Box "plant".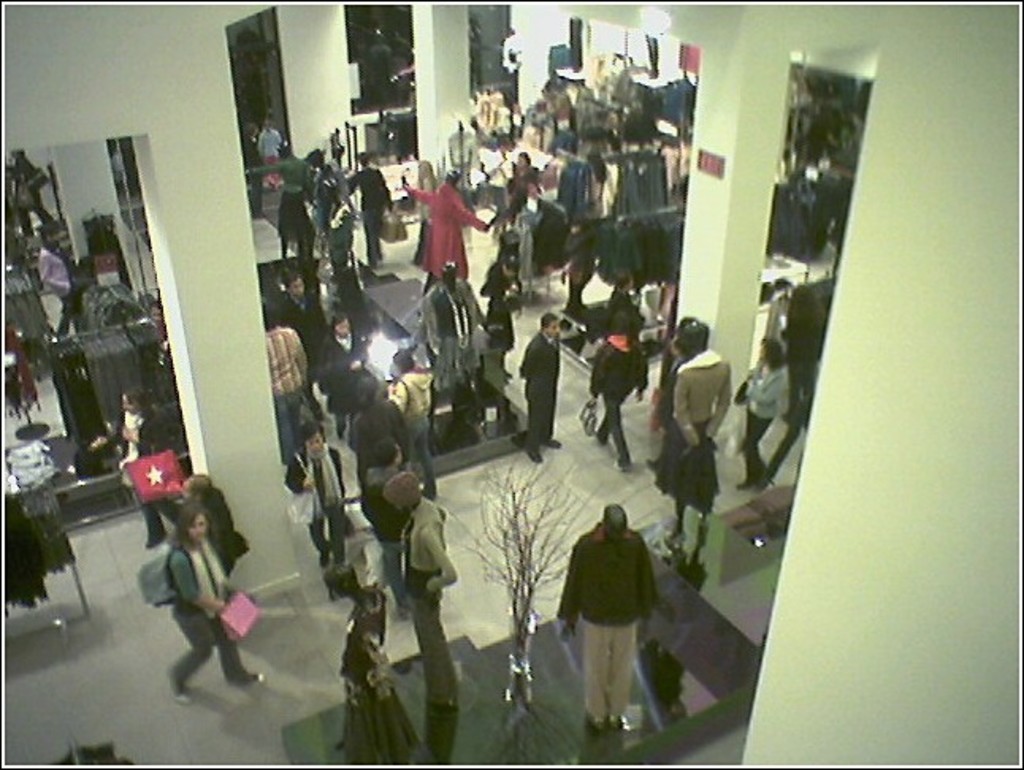
left=461, top=452, right=604, bottom=673.
